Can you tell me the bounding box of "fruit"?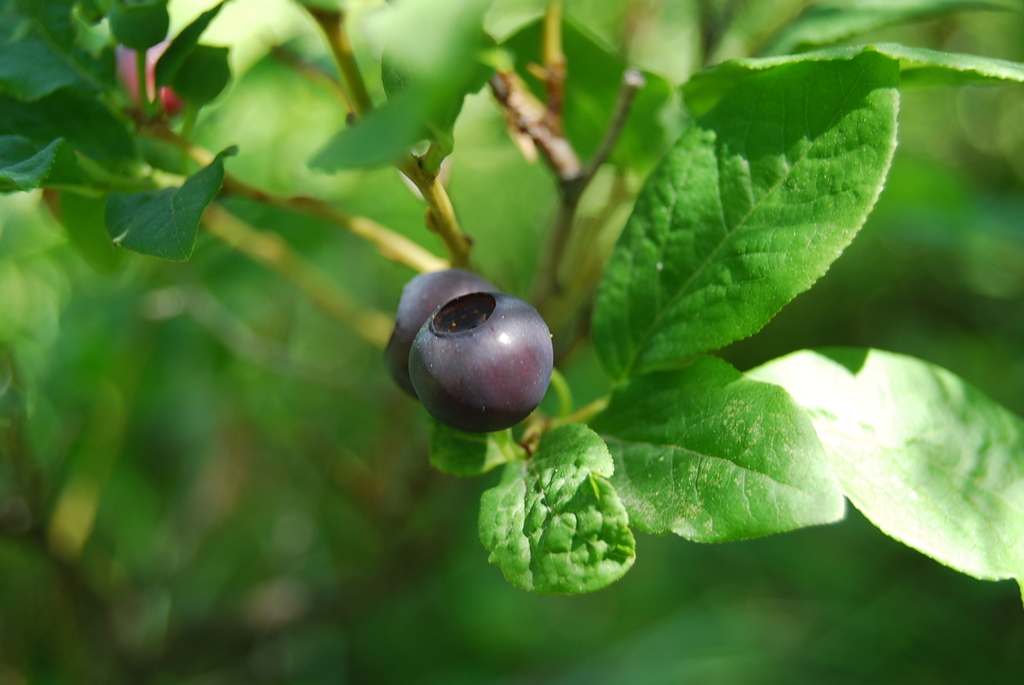
385:267:501:395.
